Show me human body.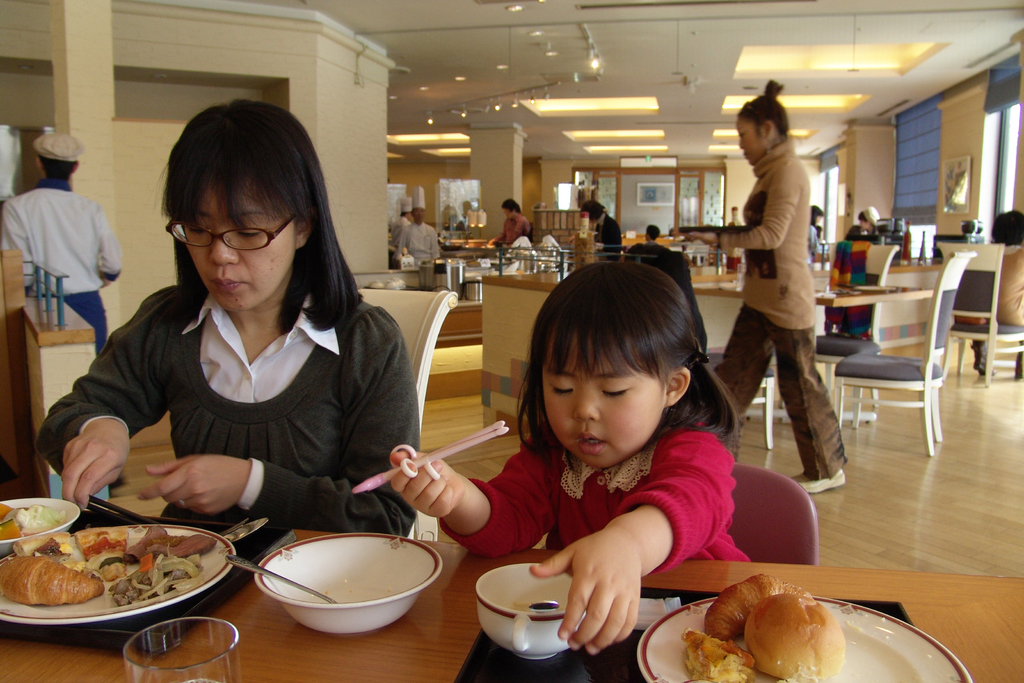
human body is here: [x1=399, y1=226, x2=444, y2=267].
